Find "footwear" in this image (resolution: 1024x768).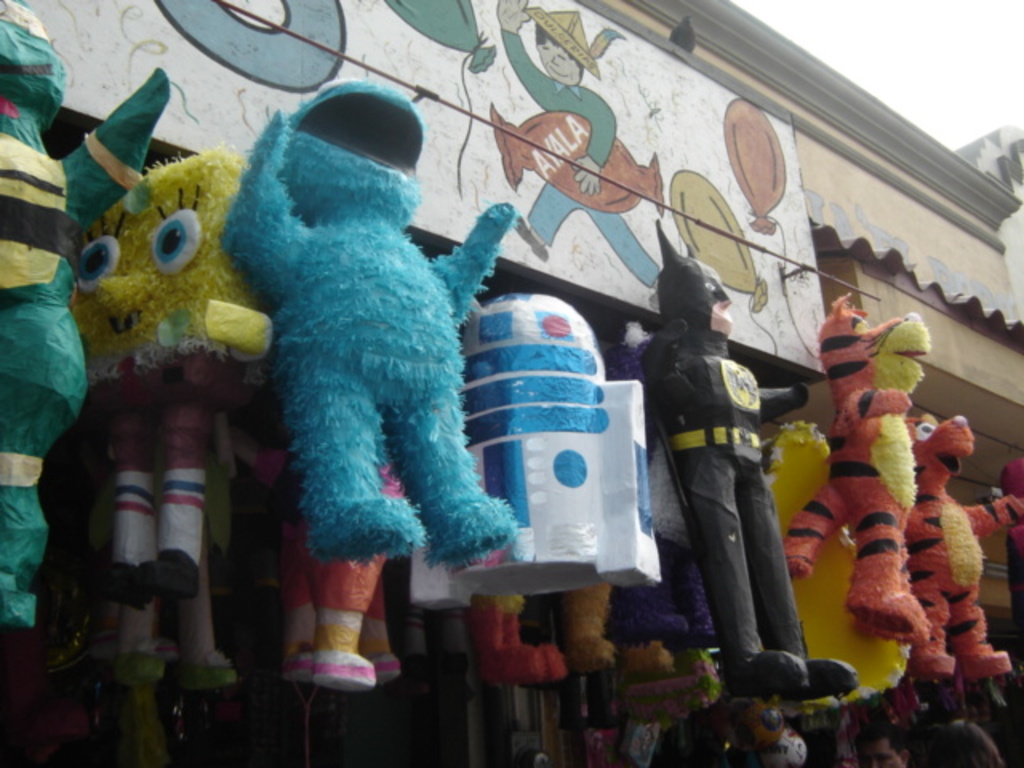
crop(811, 656, 851, 696).
